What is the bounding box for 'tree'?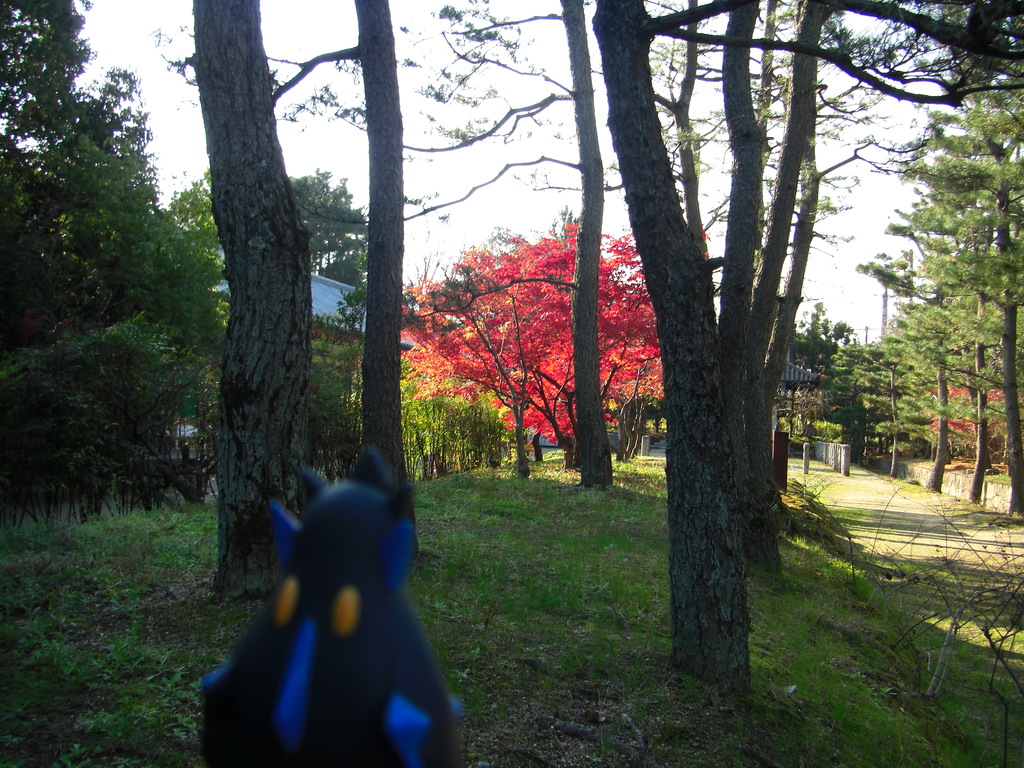
BBox(271, 0, 614, 485).
